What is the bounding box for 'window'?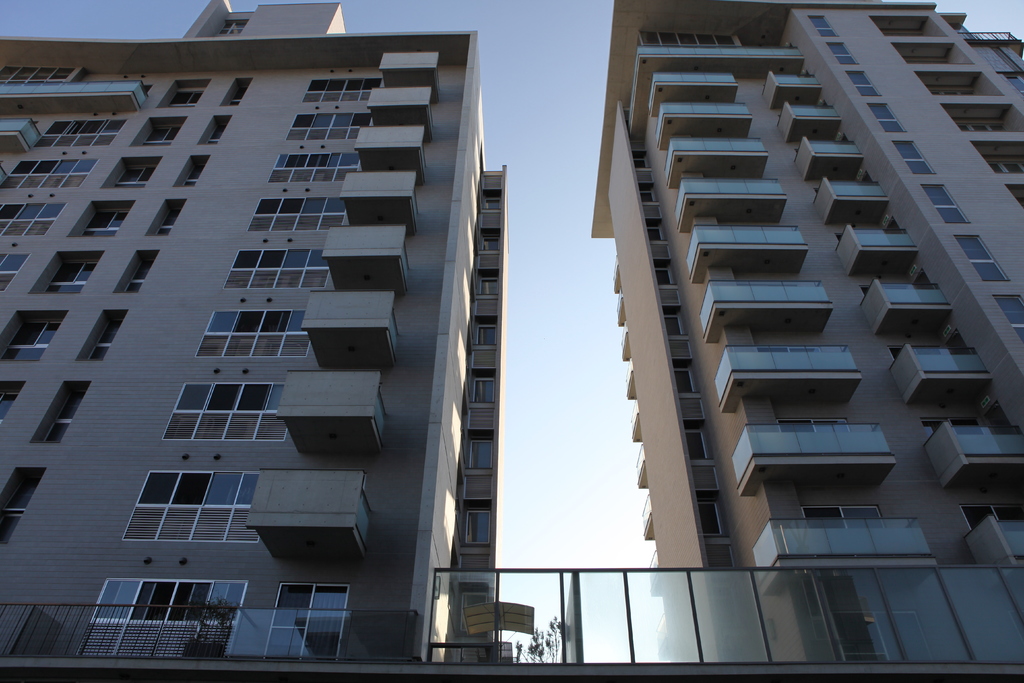
116,471,215,541.
